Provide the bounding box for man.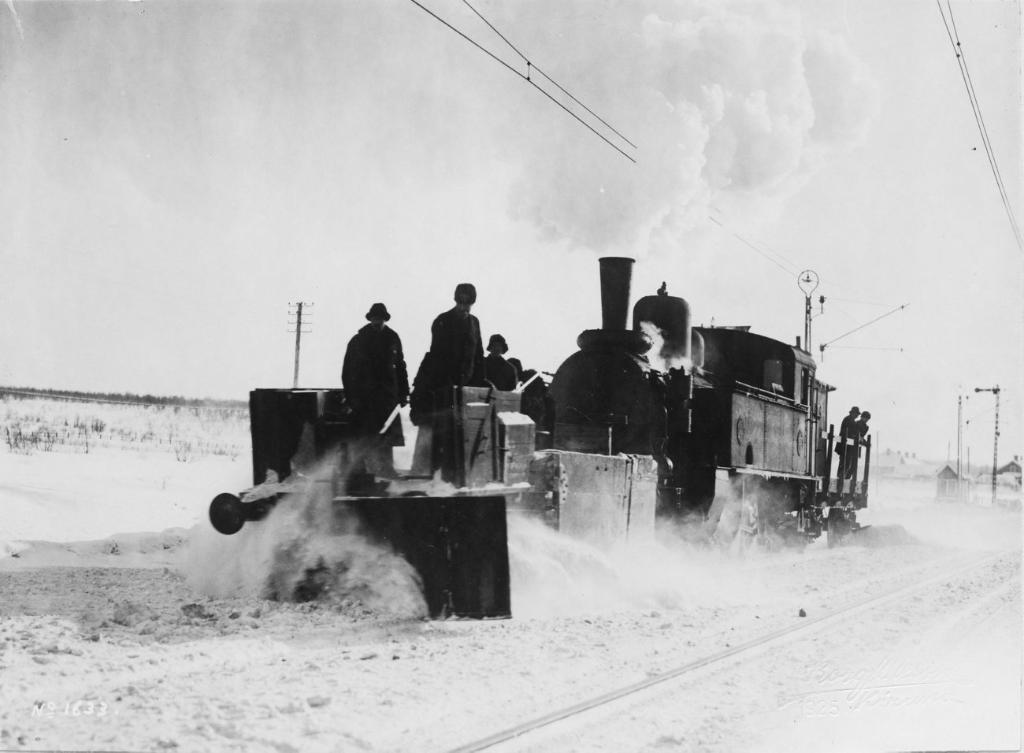
left=481, top=328, right=516, bottom=387.
